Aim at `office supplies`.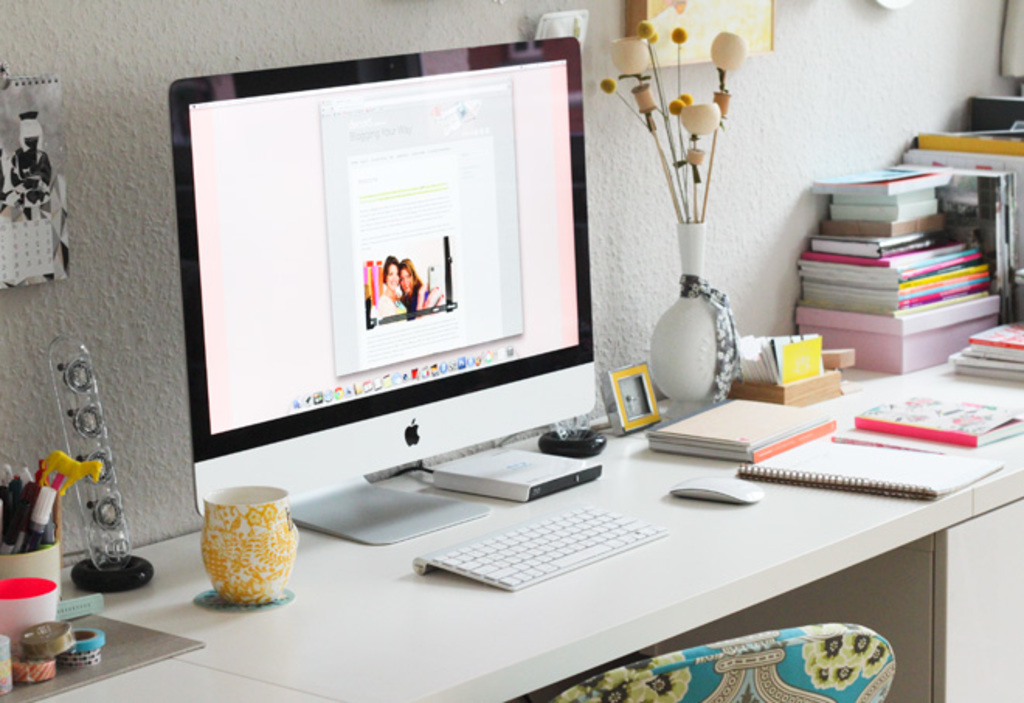
Aimed at {"left": 0, "top": 73, "right": 74, "bottom": 293}.
